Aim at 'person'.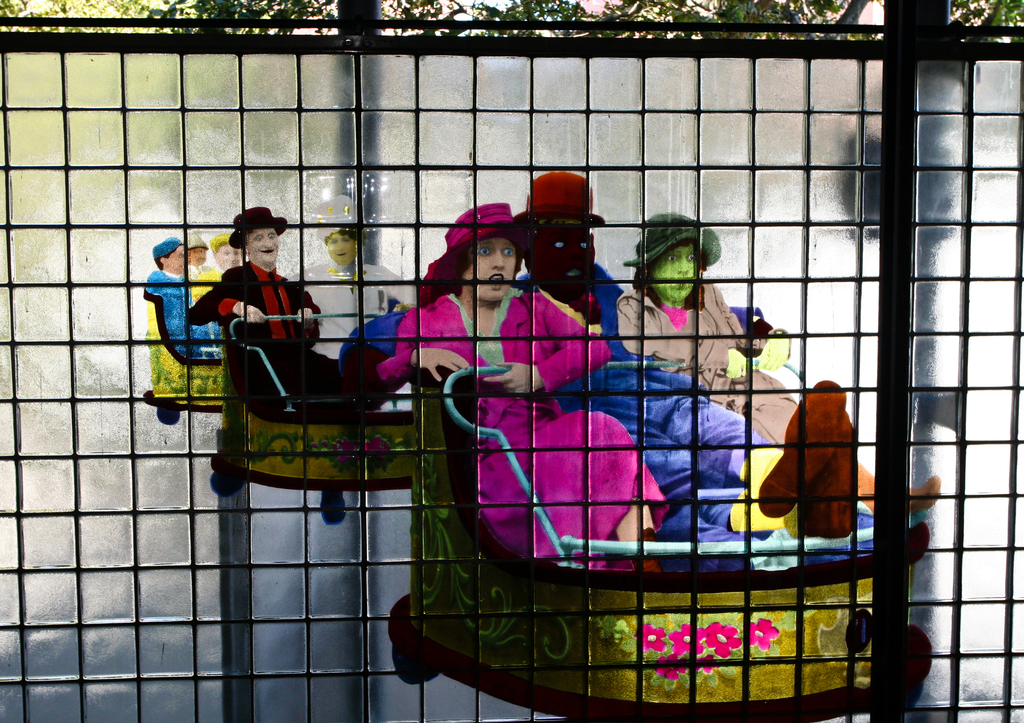
Aimed at box=[179, 233, 211, 272].
